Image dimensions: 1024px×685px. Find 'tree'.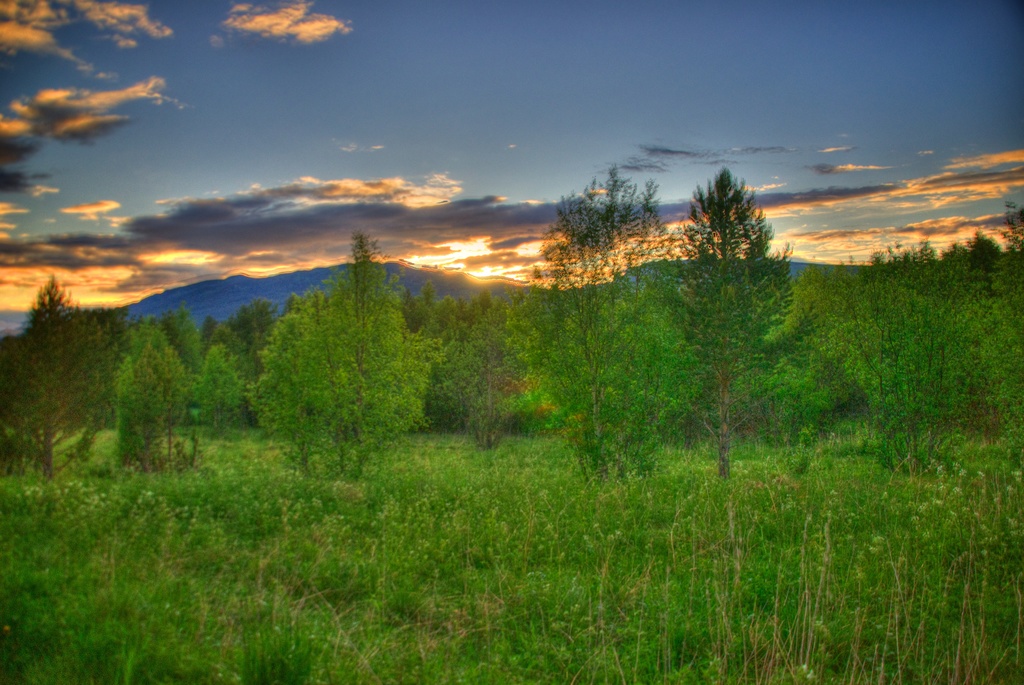
[664, 160, 799, 491].
